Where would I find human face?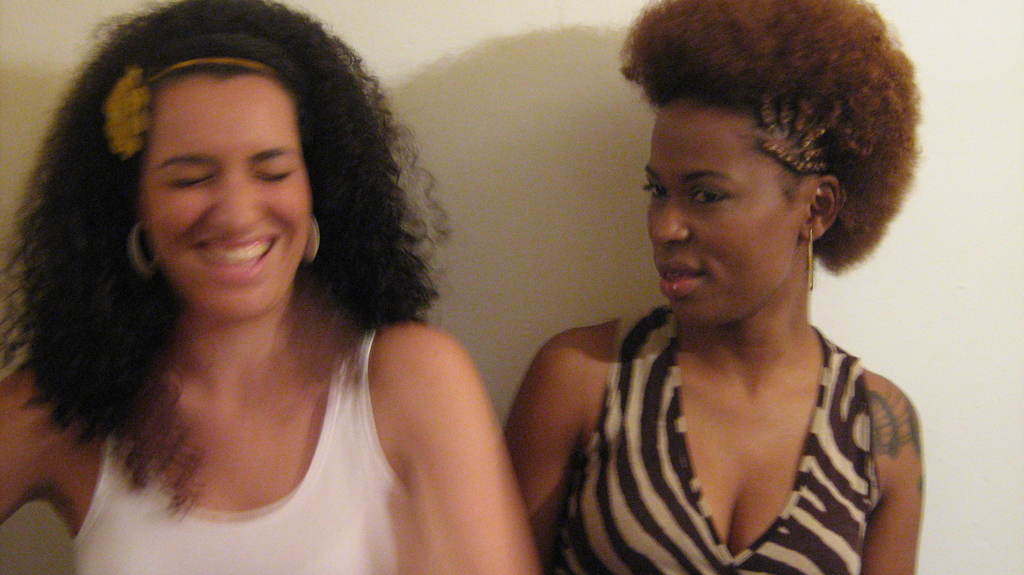
At BBox(645, 101, 809, 331).
